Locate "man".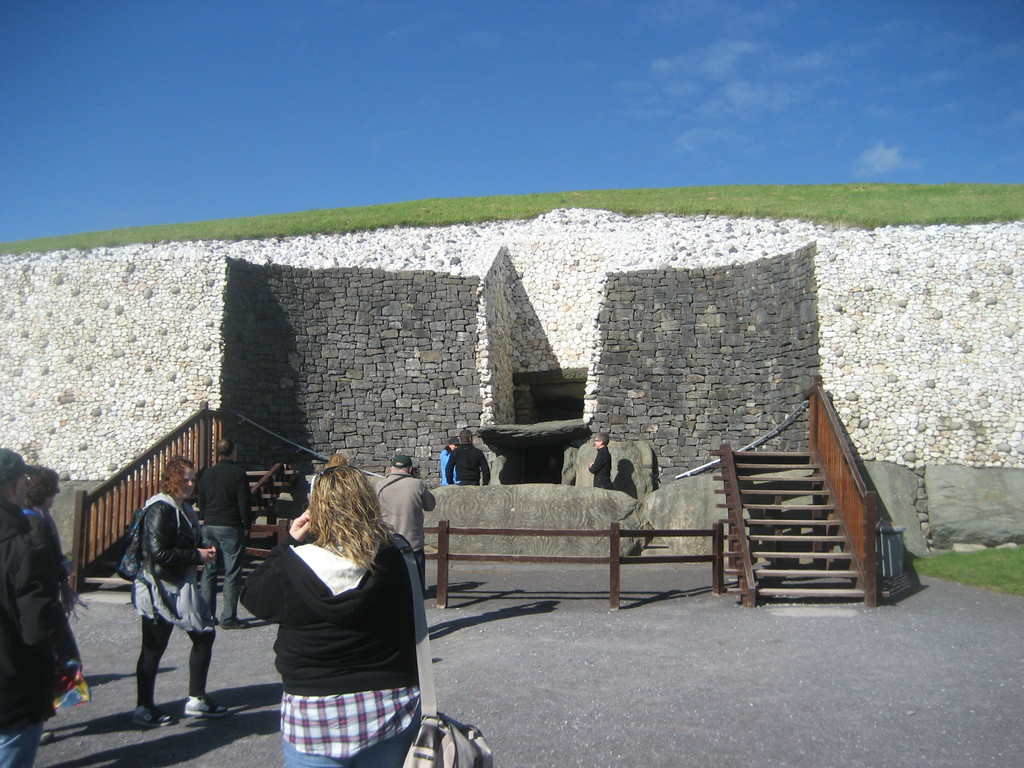
Bounding box: <region>447, 431, 490, 486</region>.
